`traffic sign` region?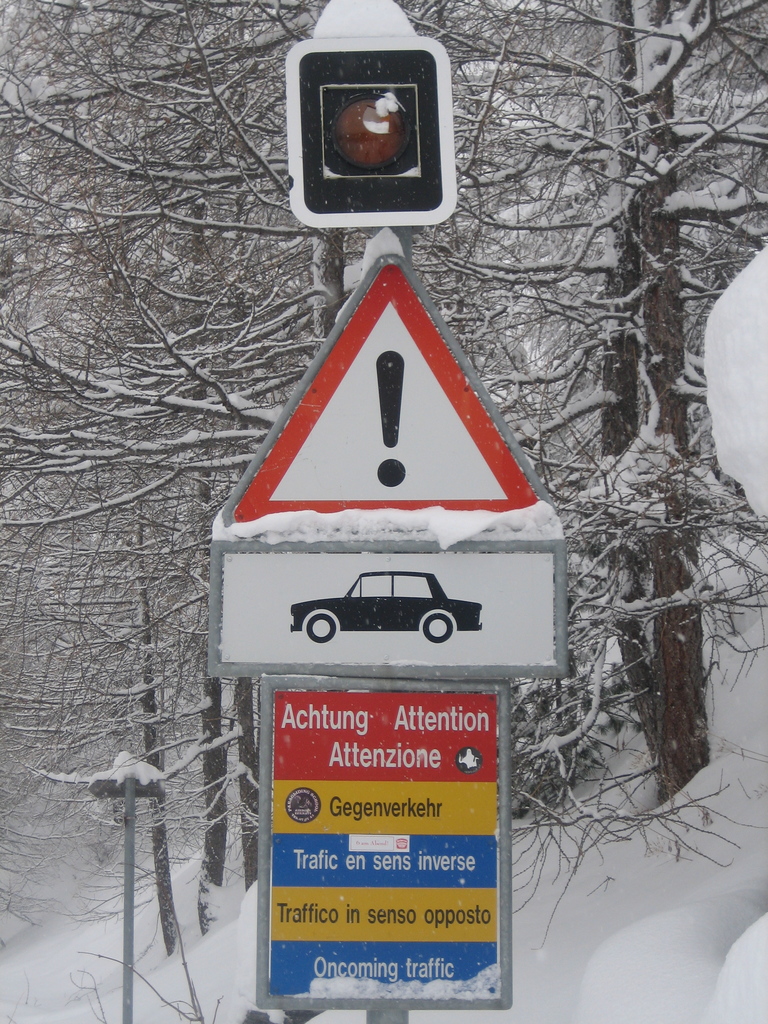
locate(303, 35, 441, 219)
